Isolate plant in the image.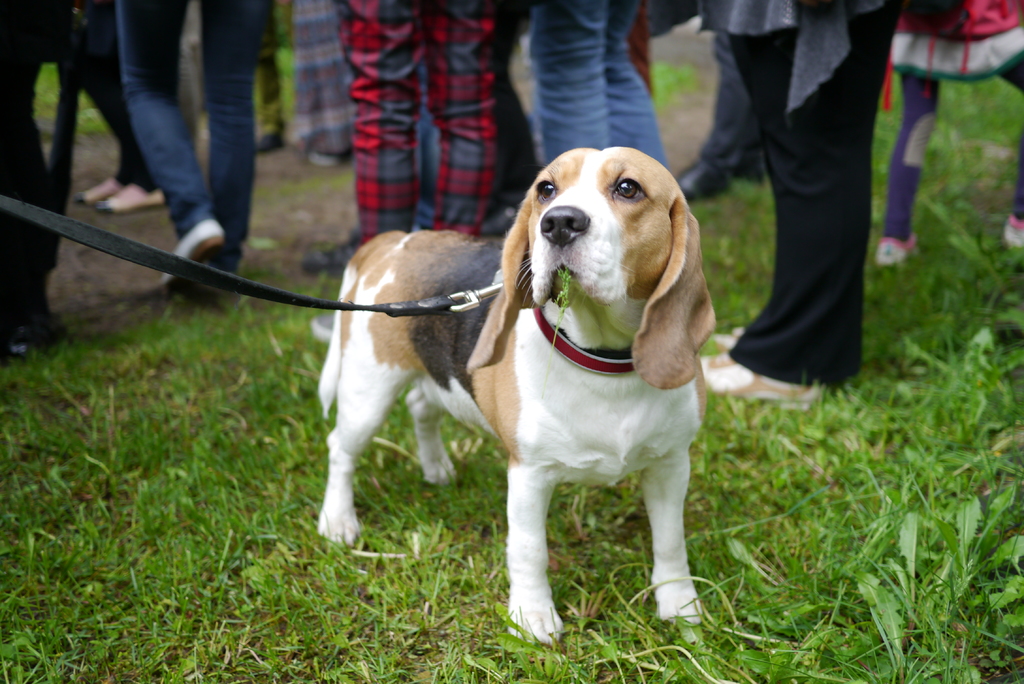
Isolated region: [548, 263, 572, 356].
